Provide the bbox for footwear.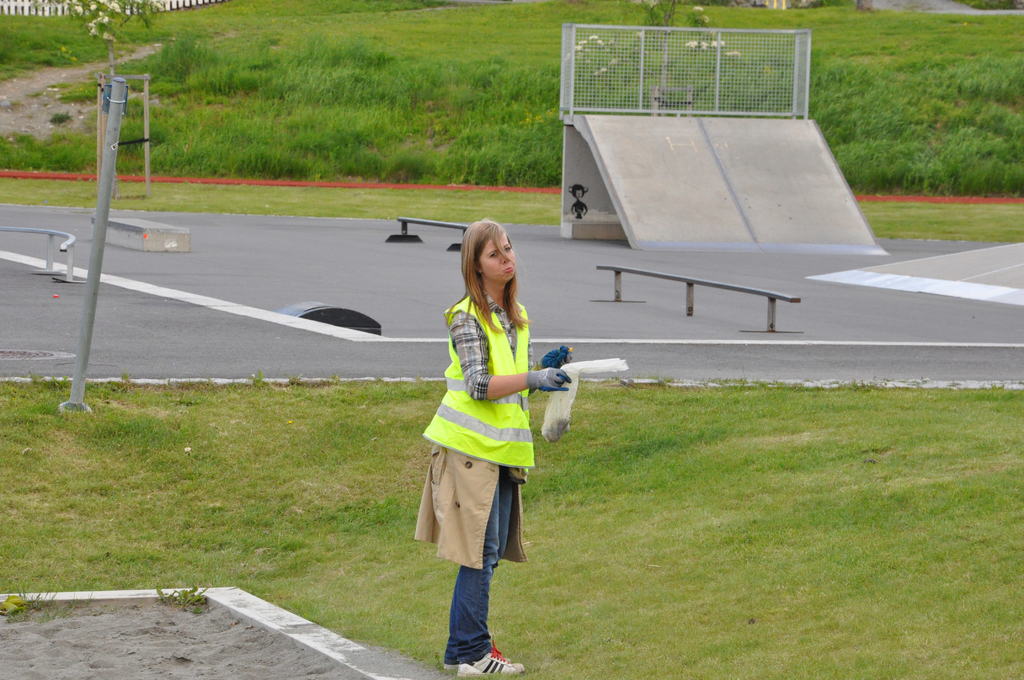
box=[441, 660, 460, 671].
